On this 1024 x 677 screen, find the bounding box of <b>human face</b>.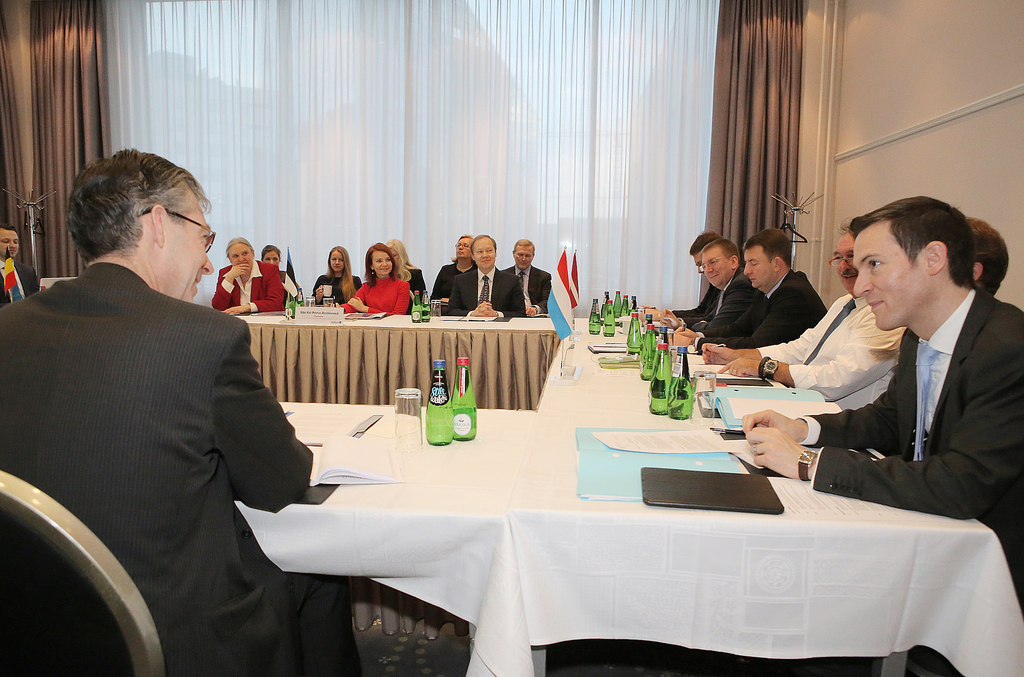
Bounding box: locate(458, 238, 472, 255).
